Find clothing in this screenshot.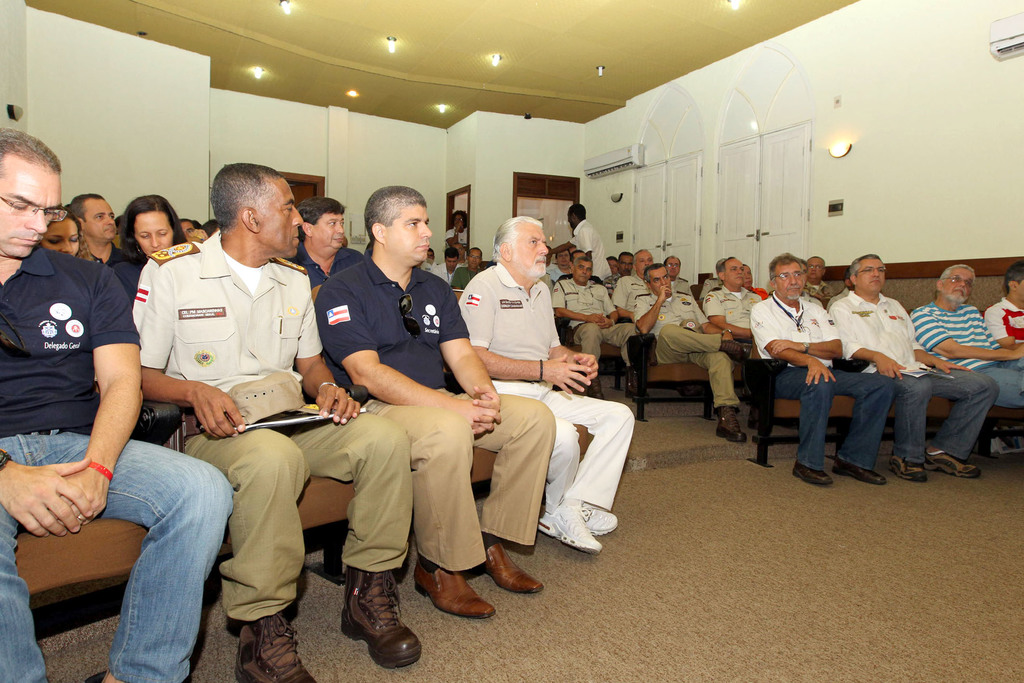
The bounding box for clothing is 335 243 556 618.
